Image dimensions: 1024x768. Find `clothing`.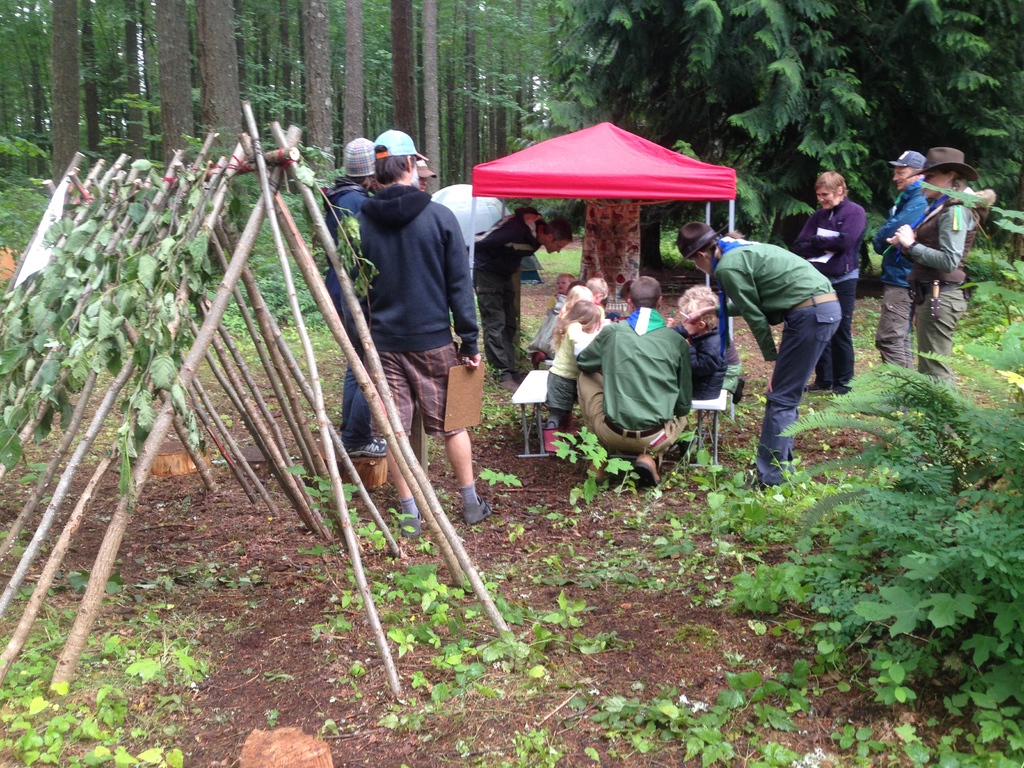
[x1=907, y1=191, x2=961, y2=392].
